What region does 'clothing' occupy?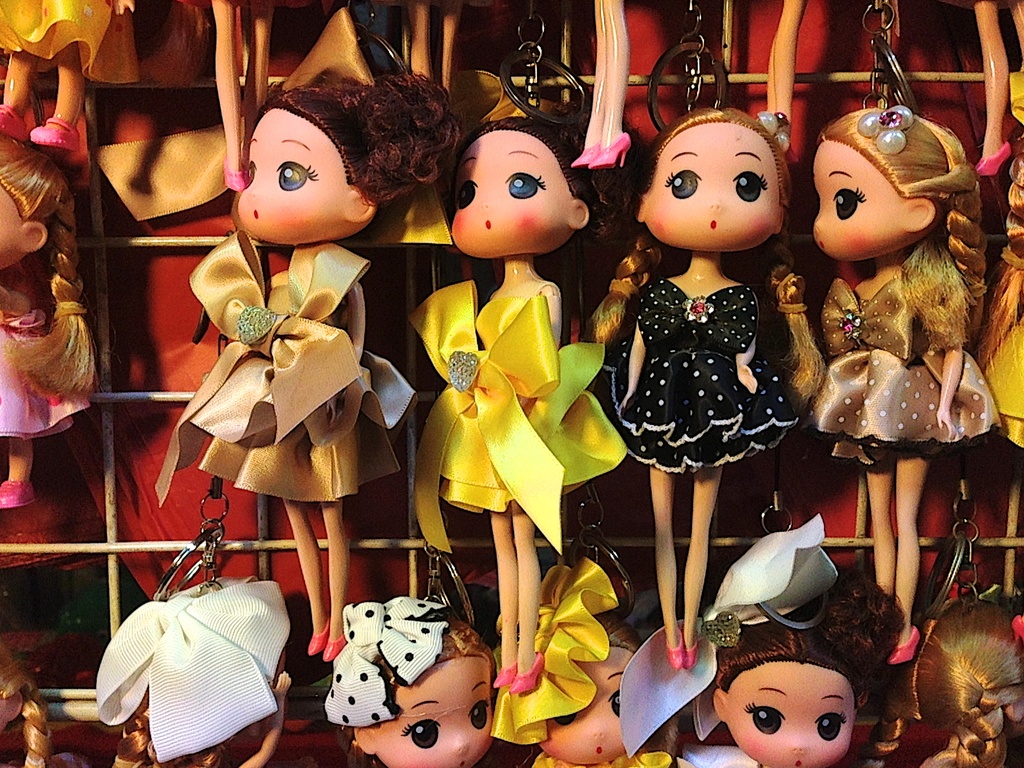
<box>401,273,631,549</box>.
